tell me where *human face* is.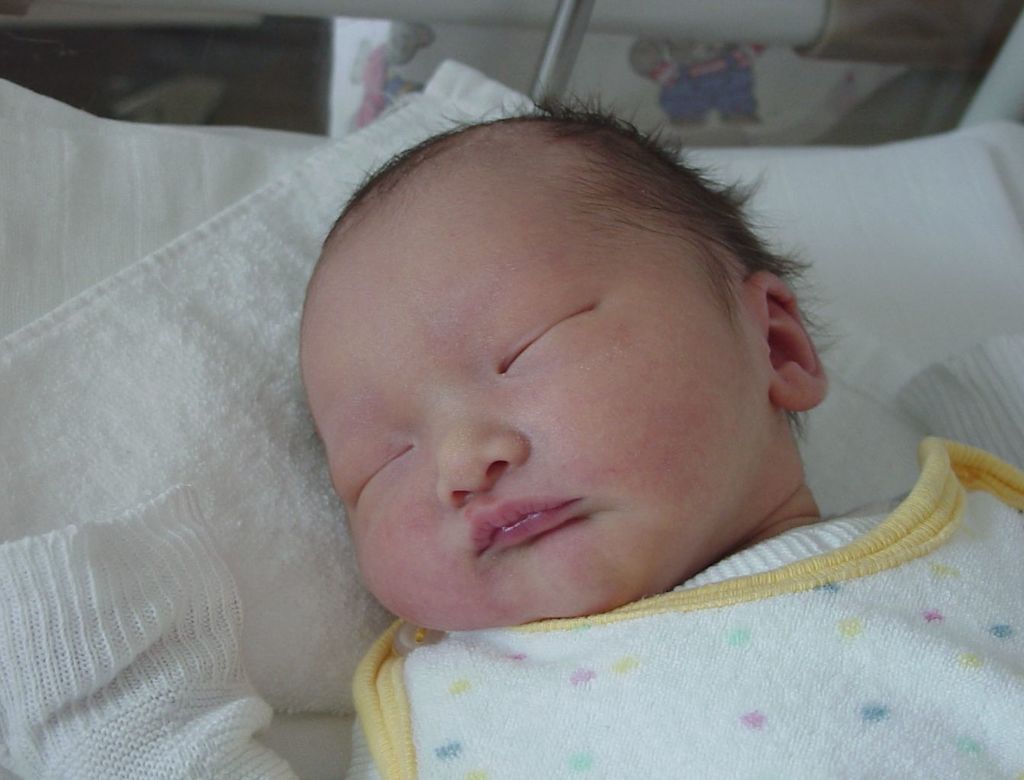
*human face* is at 293 189 777 628.
